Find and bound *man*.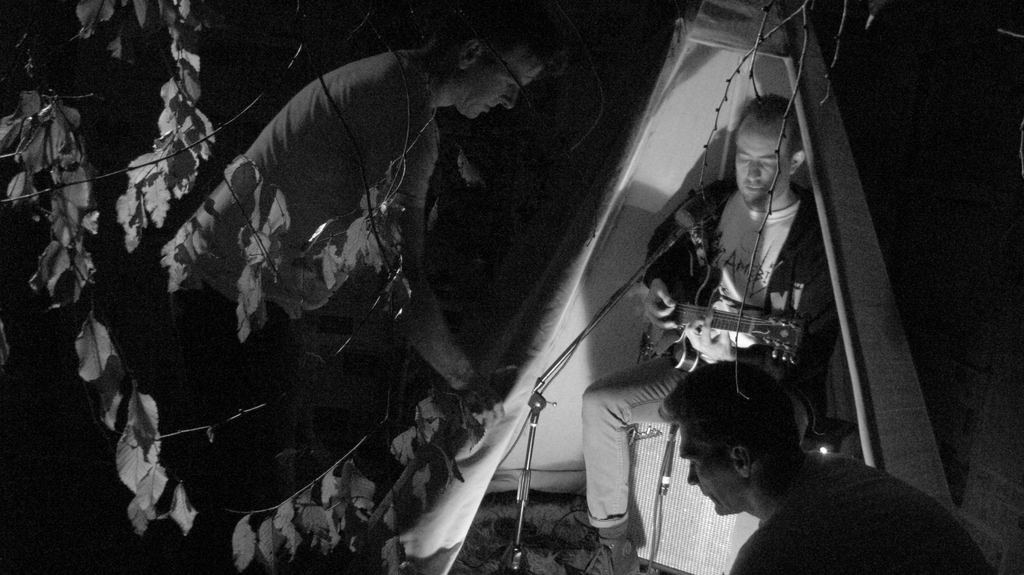
Bound: (161,0,570,574).
